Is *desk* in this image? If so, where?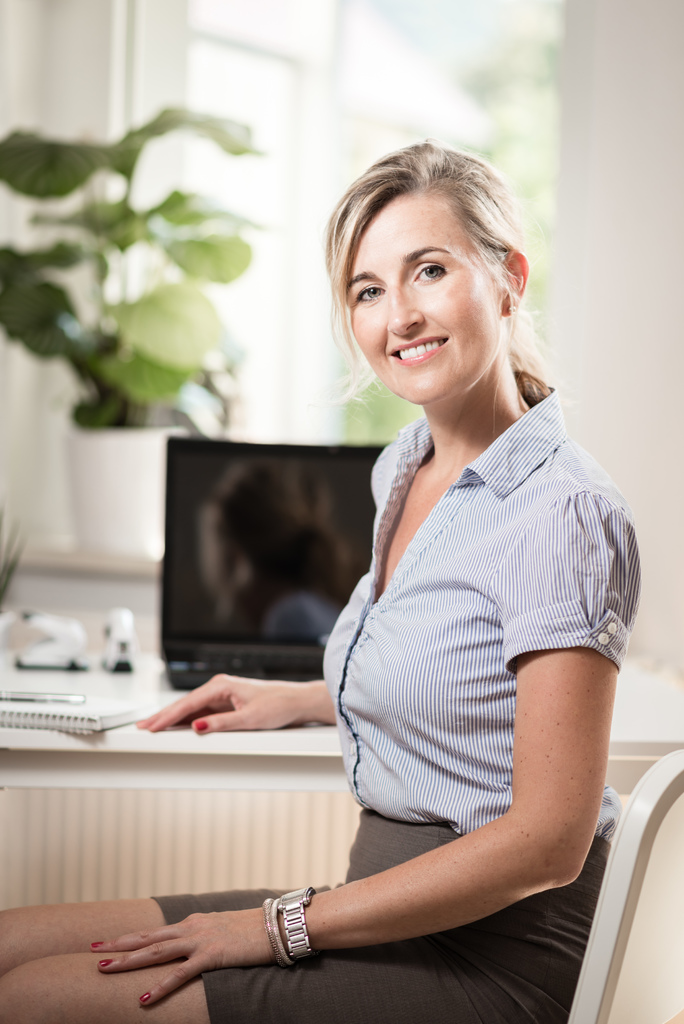
Yes, at <box>0,623,683,769</box>.
